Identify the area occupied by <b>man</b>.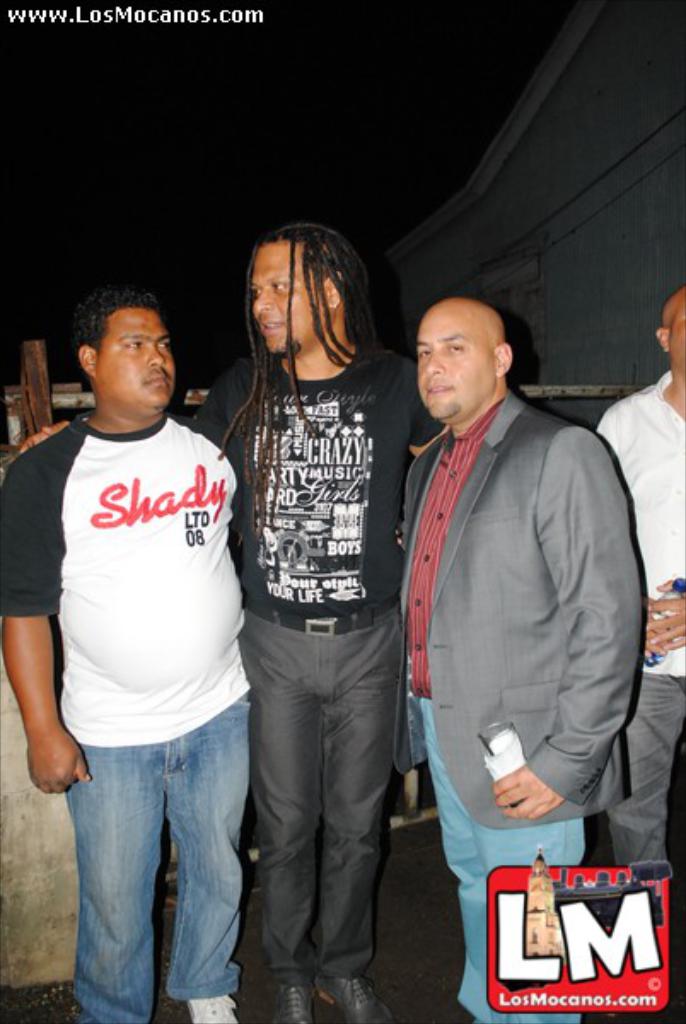
Area: region(375, 275, 645, 949).
